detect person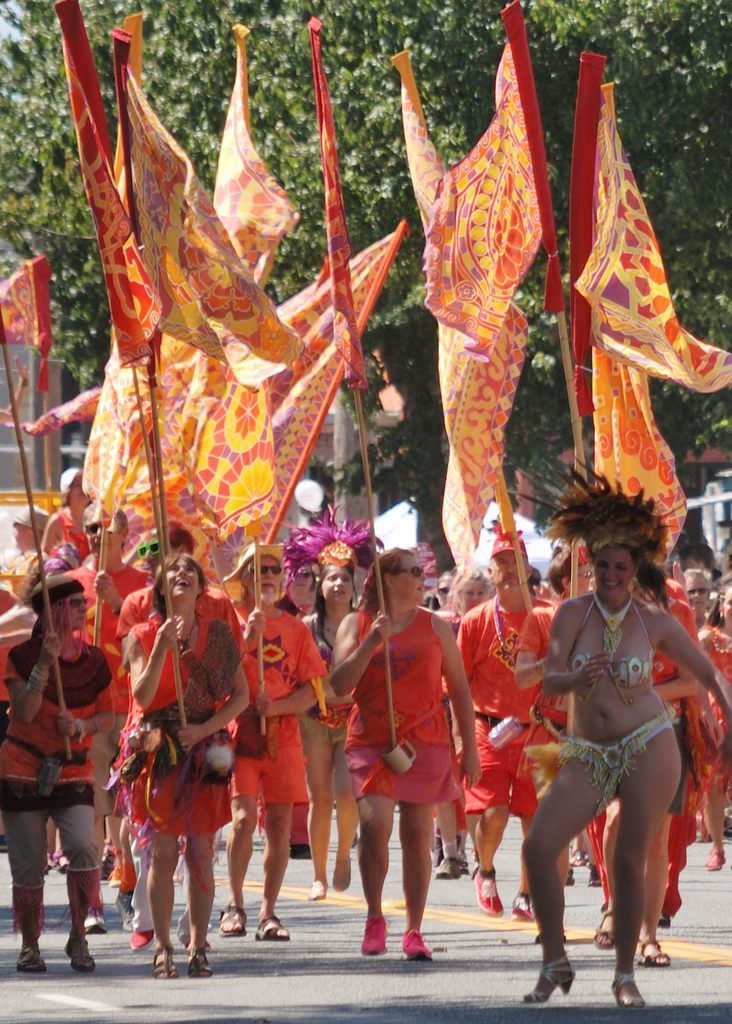
681,570,714,630
